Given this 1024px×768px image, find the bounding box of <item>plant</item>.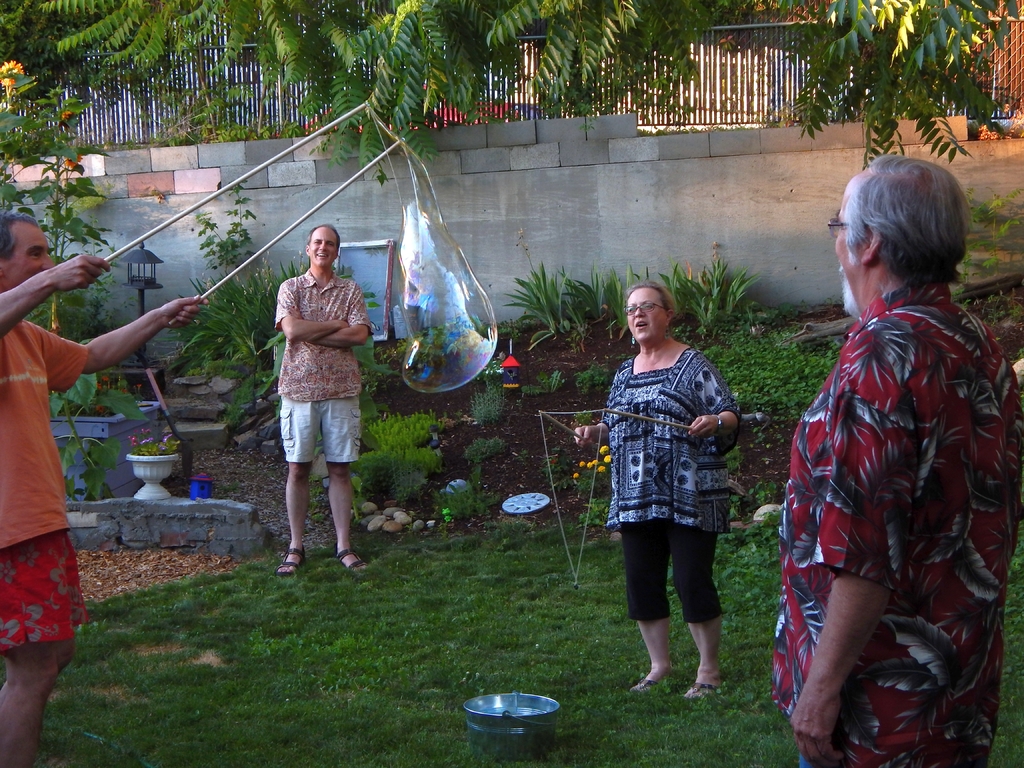
0 64 117 333.
